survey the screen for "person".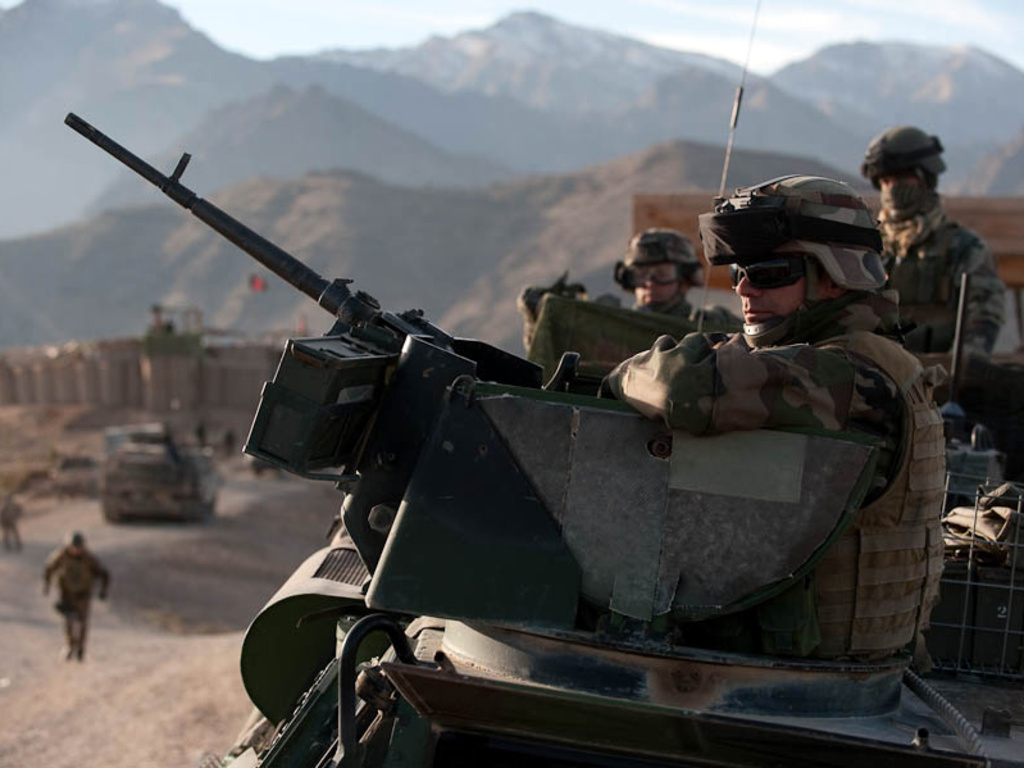
Survey found: box(519, 227, 751, 381).
